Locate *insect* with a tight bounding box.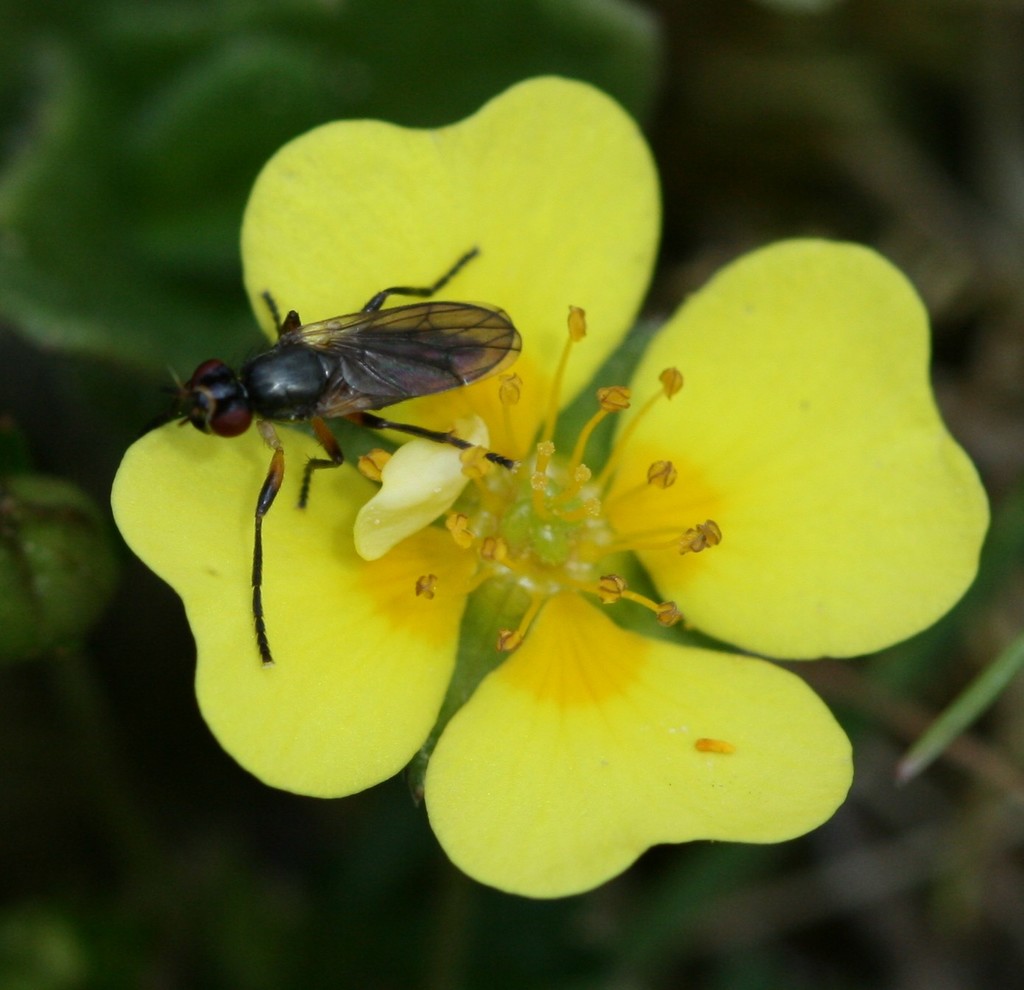
pyautogui.locateOnScreen(178, 251, 528, 664).
